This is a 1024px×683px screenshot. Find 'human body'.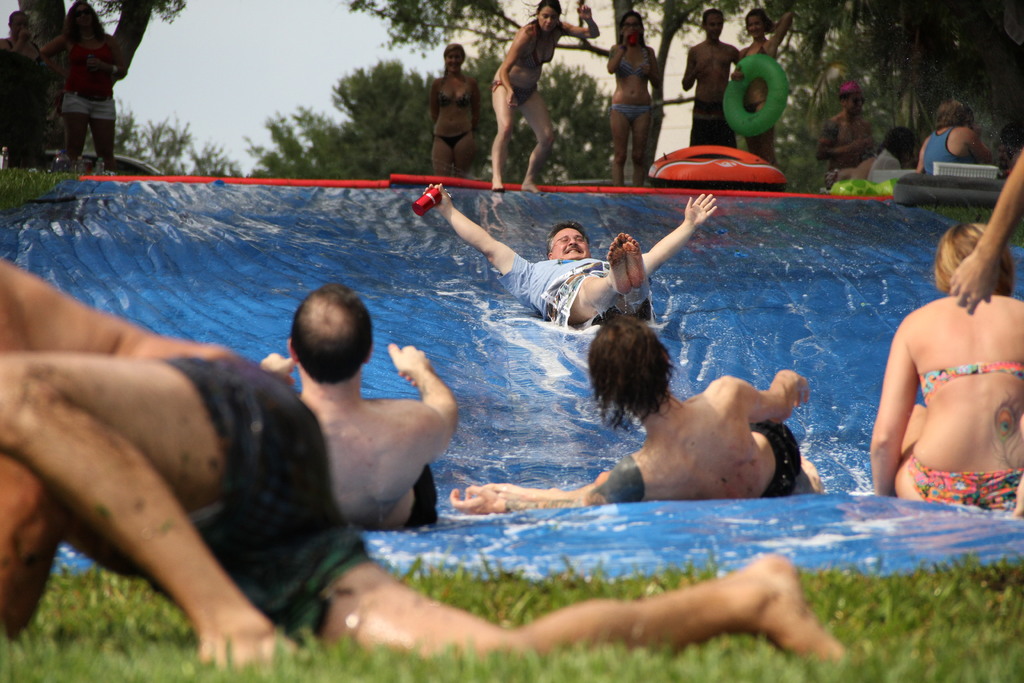
Bounding box: bbox=(882, 251, 1016, 508).
